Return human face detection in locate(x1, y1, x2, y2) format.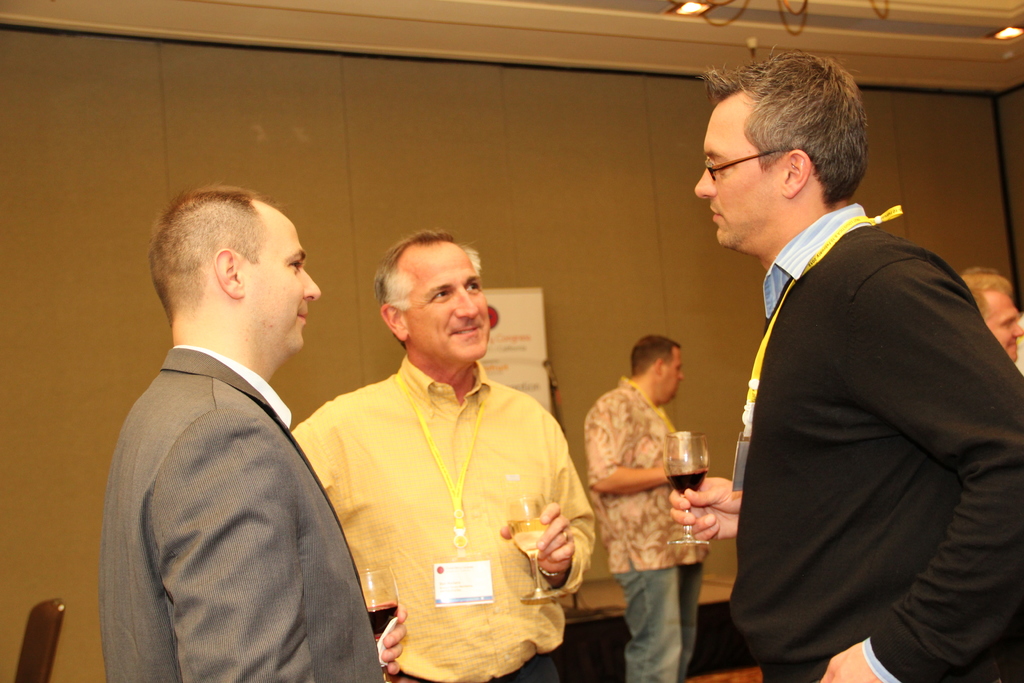
locate(986, 292, 1023, 362).
